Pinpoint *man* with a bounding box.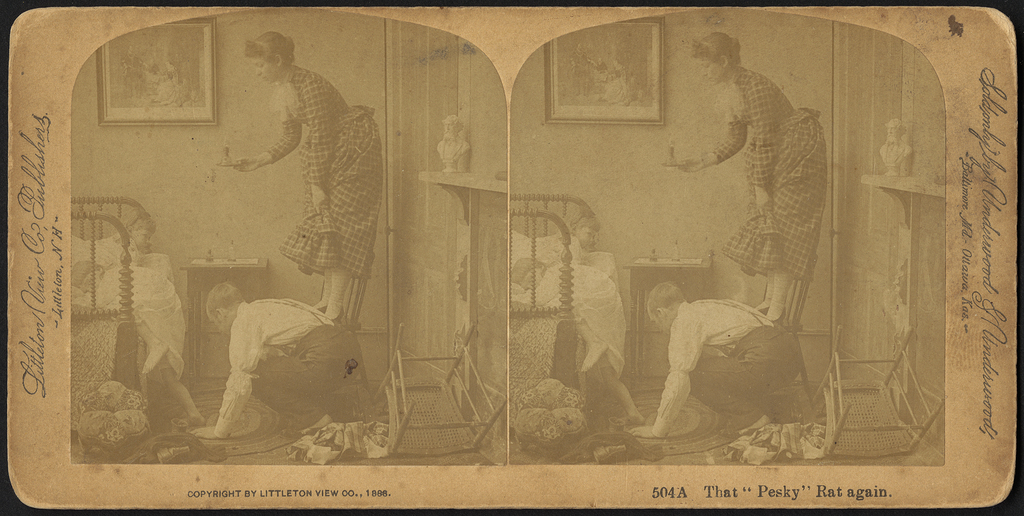
627/281/806/437.
